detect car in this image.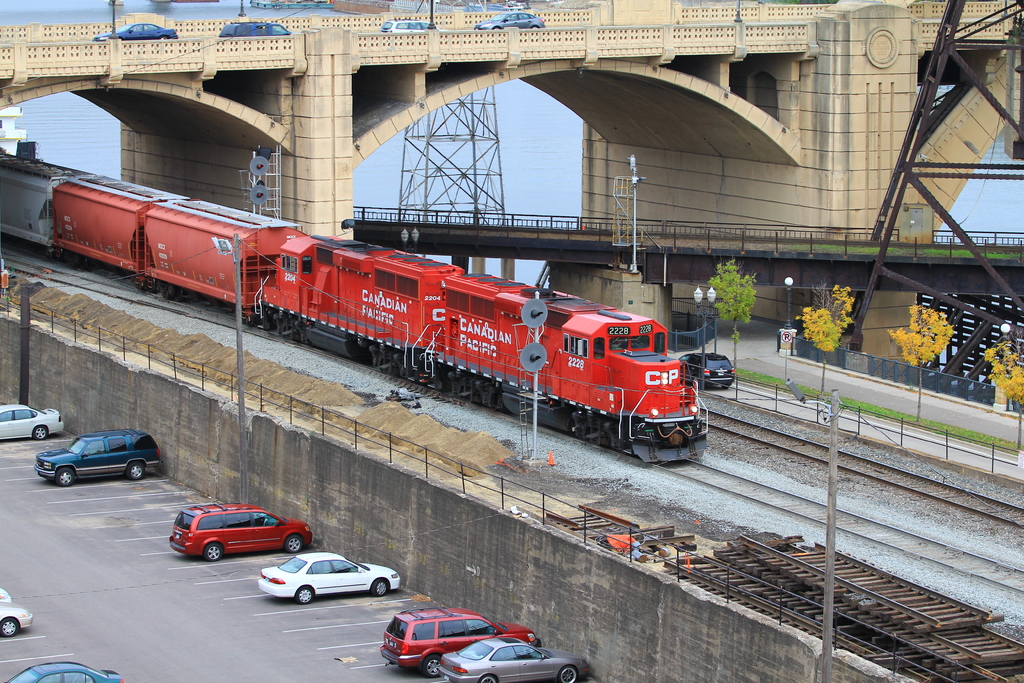
Detection: (3,663,124,682).
